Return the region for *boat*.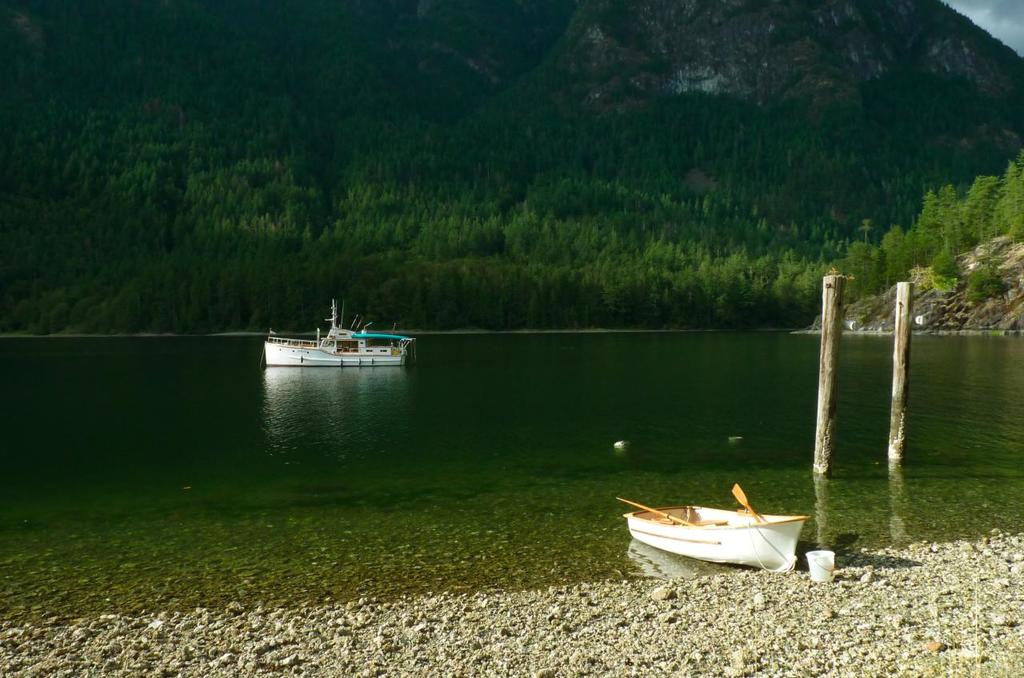
{"left": 609, "top": 486, "right": 816, "bottom": 571}.
